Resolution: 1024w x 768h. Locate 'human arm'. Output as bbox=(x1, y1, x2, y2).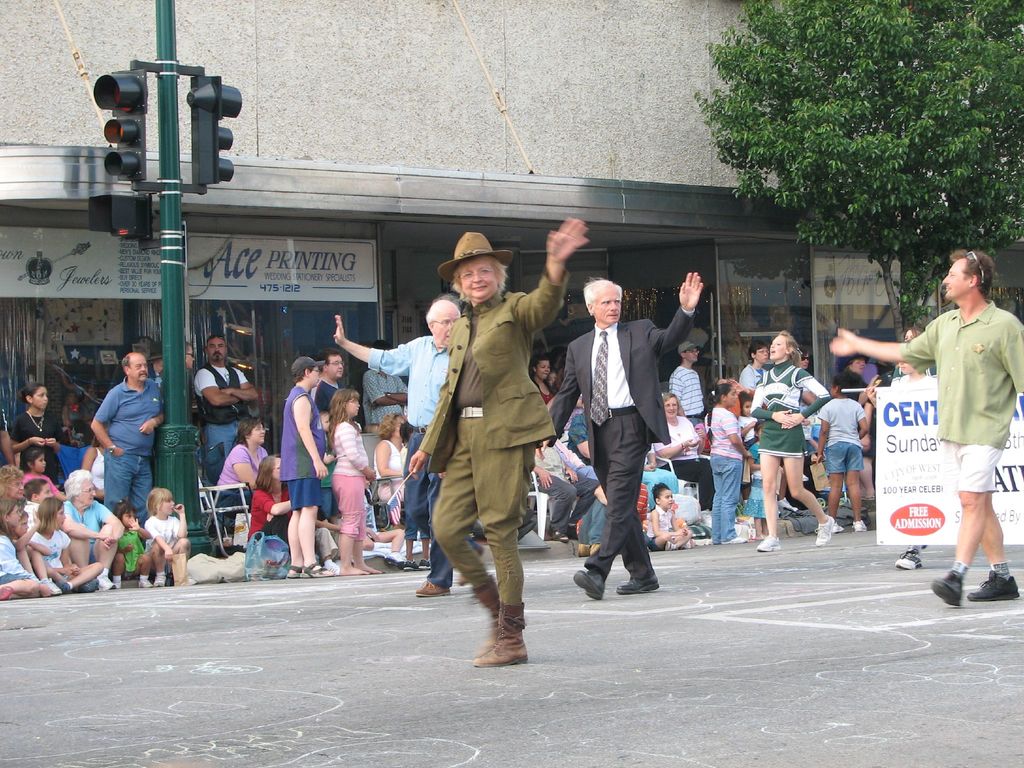
bbox=(336, 426, 374, 479).
